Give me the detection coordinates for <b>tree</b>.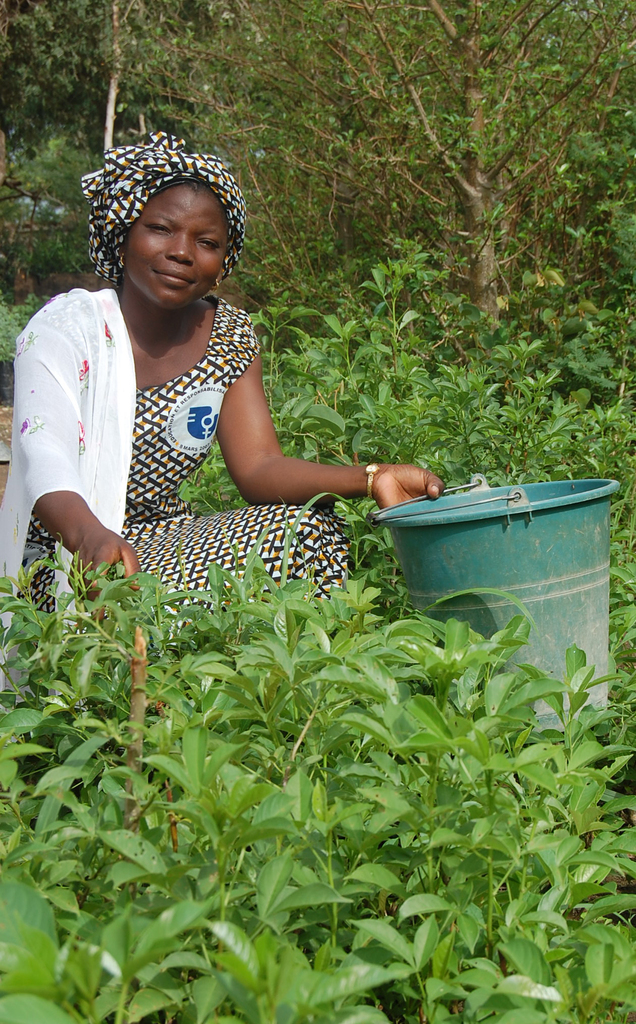
112 0 635 326.
